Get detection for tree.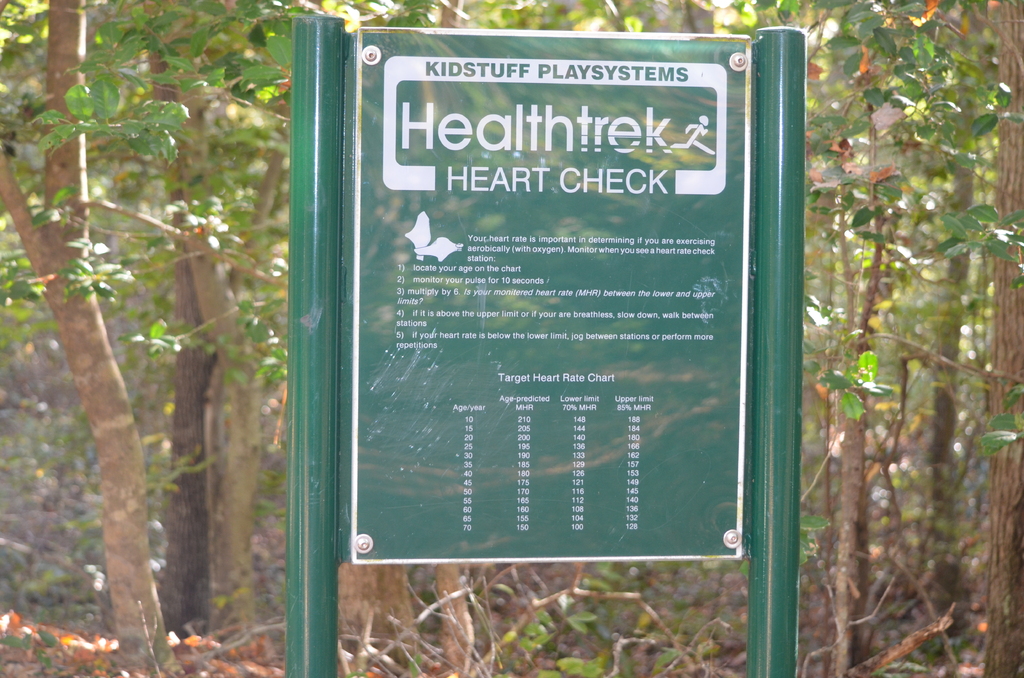
Detection: bbox(0, 0, 180, 676).
